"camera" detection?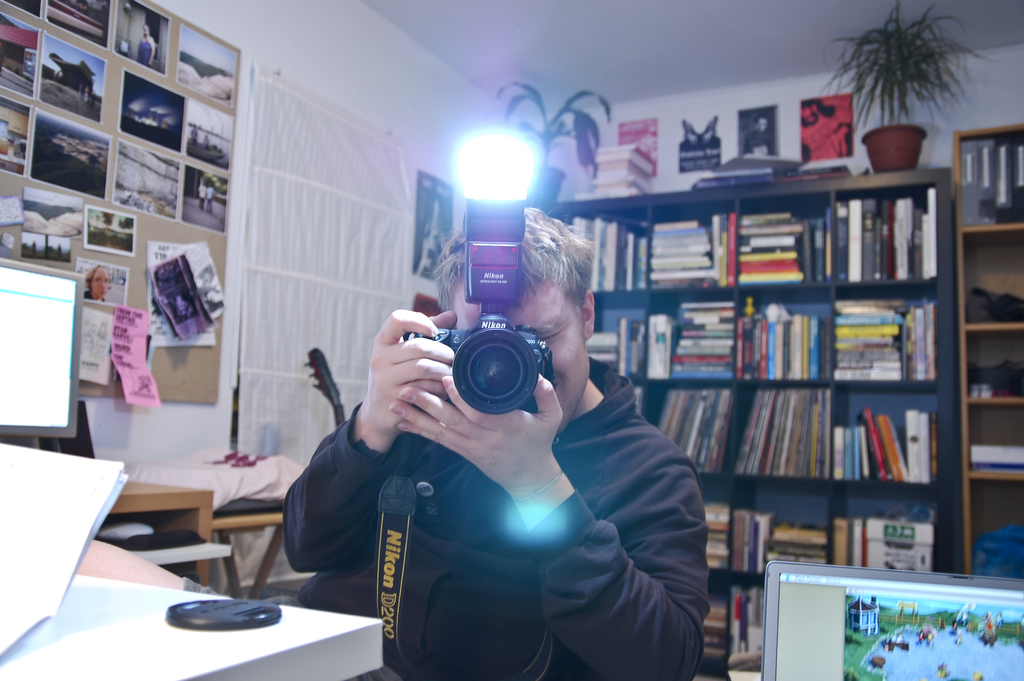
bbox(408, 306, 560, 431)
